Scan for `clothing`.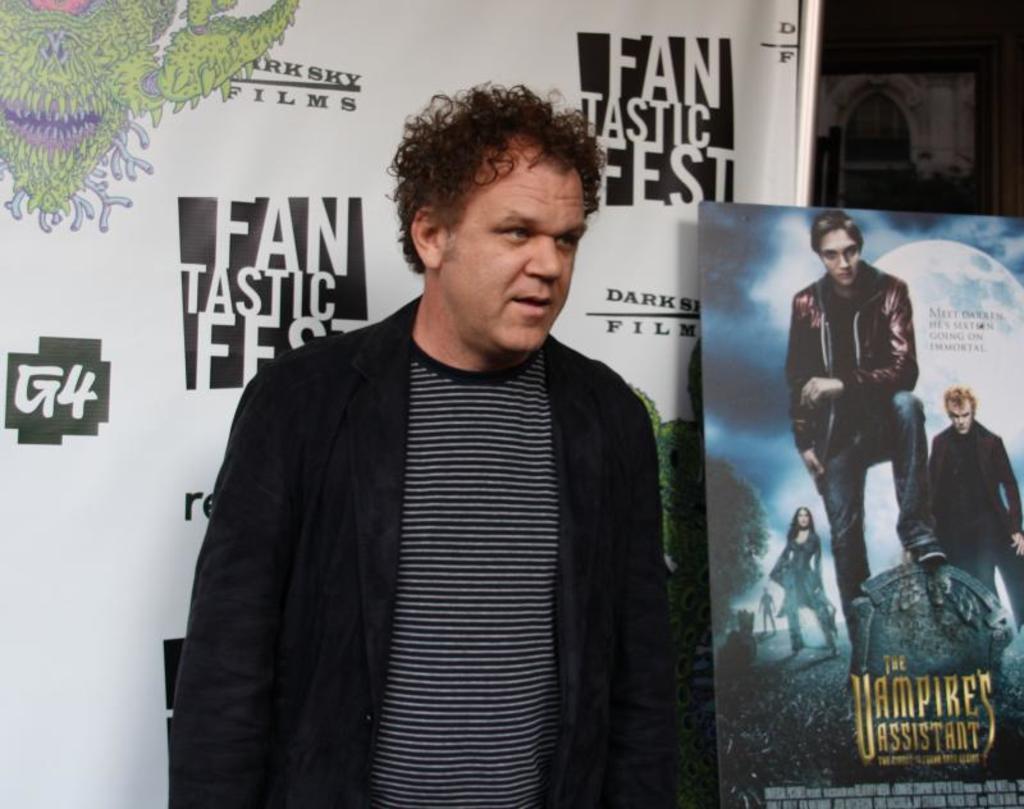
Scan result: bbox(785, 266, 961, 663).
